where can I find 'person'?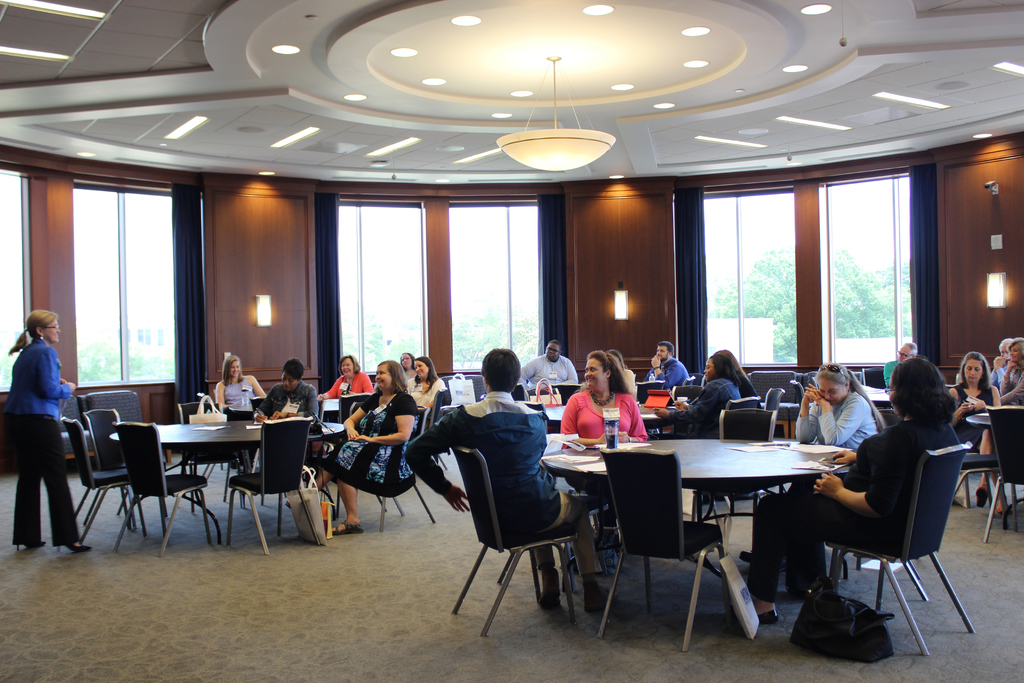
You can find it at [559, 350, 646, 549].
